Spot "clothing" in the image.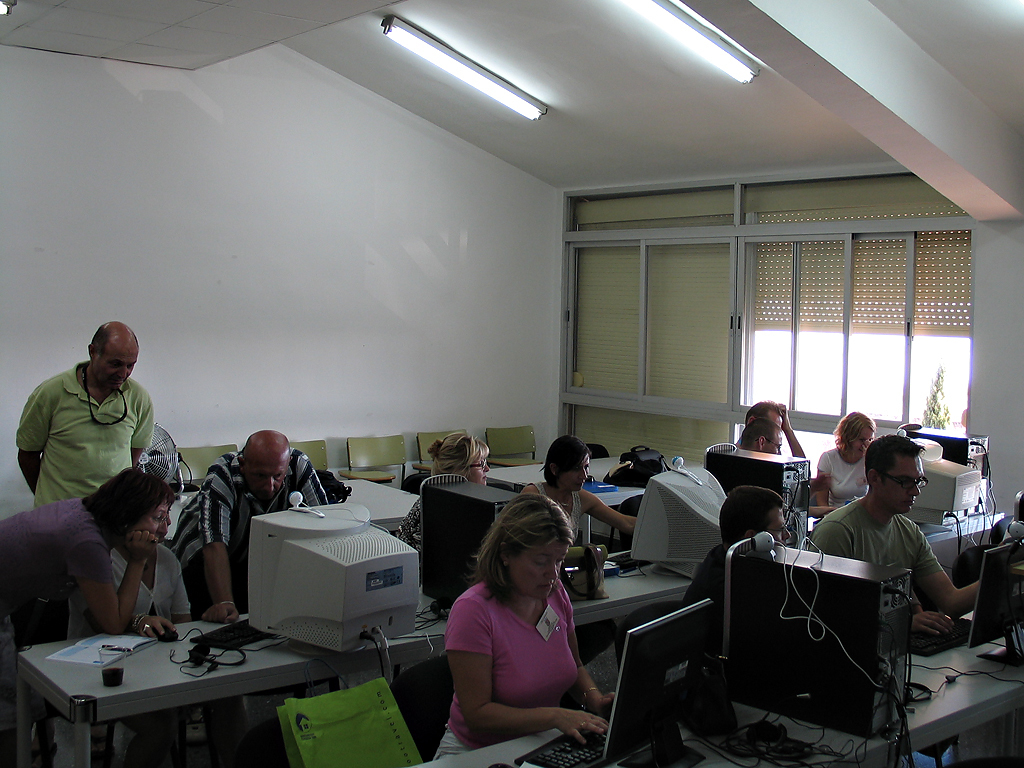
"clothing" found at (x1=527, y1=480, x2=583, y2=550).
